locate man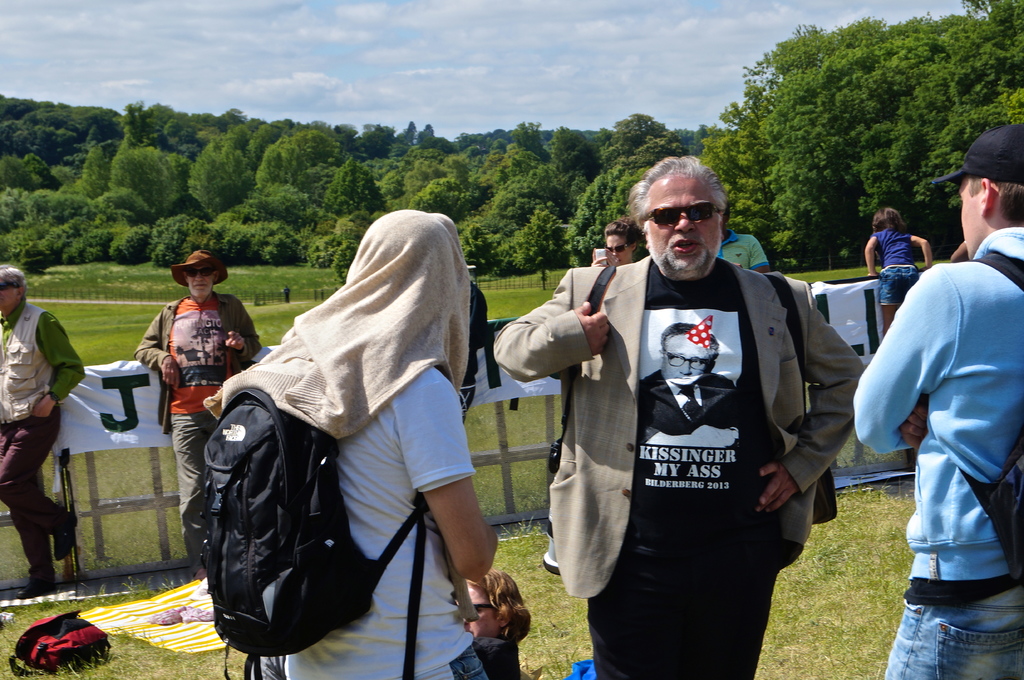
[left=852, top=128, right=1023, bottom=679]
